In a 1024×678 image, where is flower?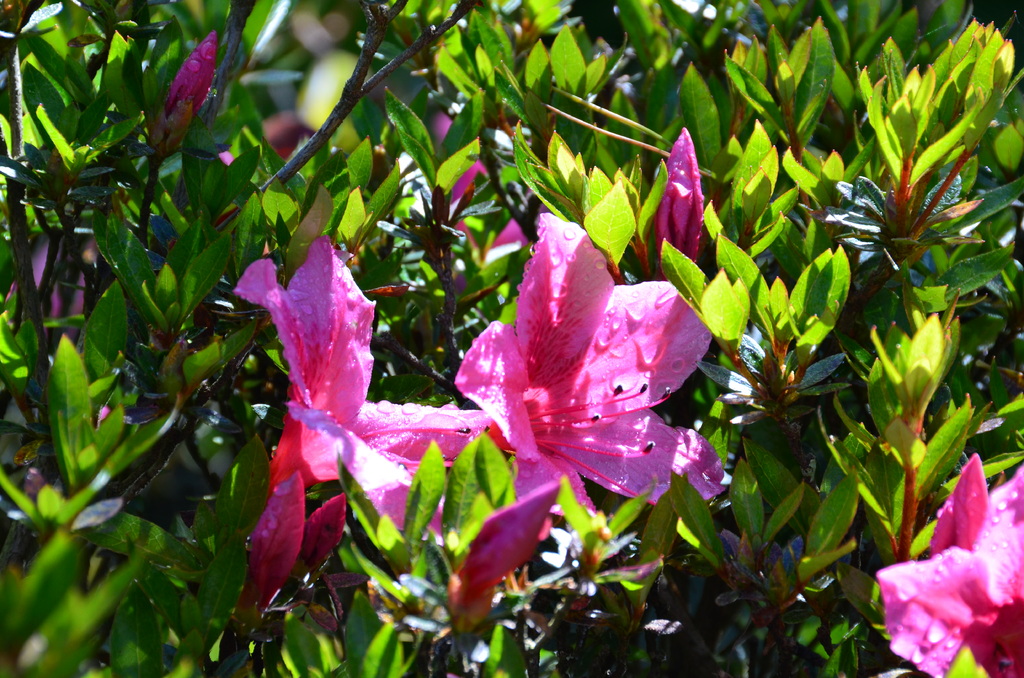
Rect(877, 454, 1023, 677).
